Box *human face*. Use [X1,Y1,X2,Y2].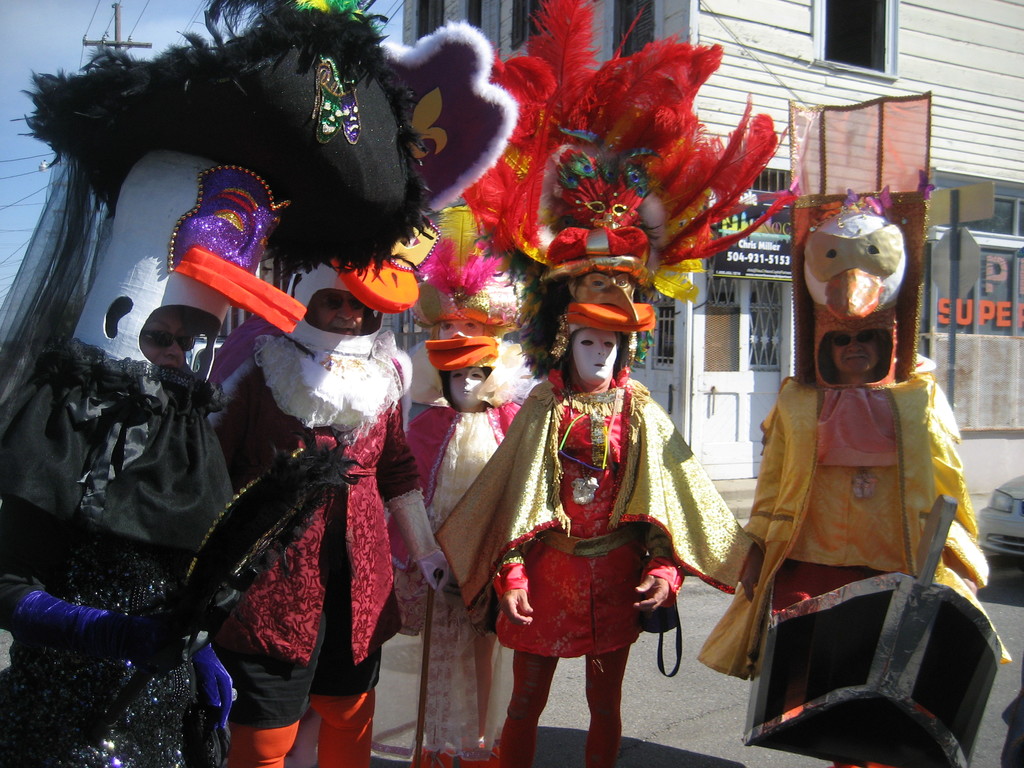
[445,364,488,404].
